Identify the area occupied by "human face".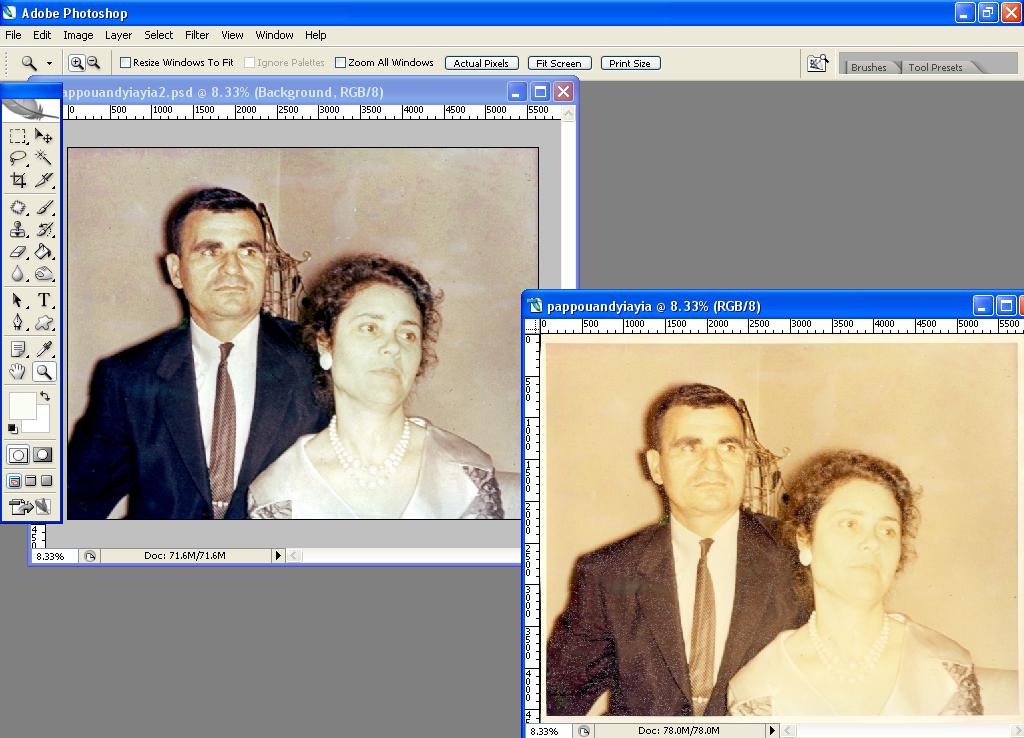
Area: BBox(185, 216, 265, 315).
